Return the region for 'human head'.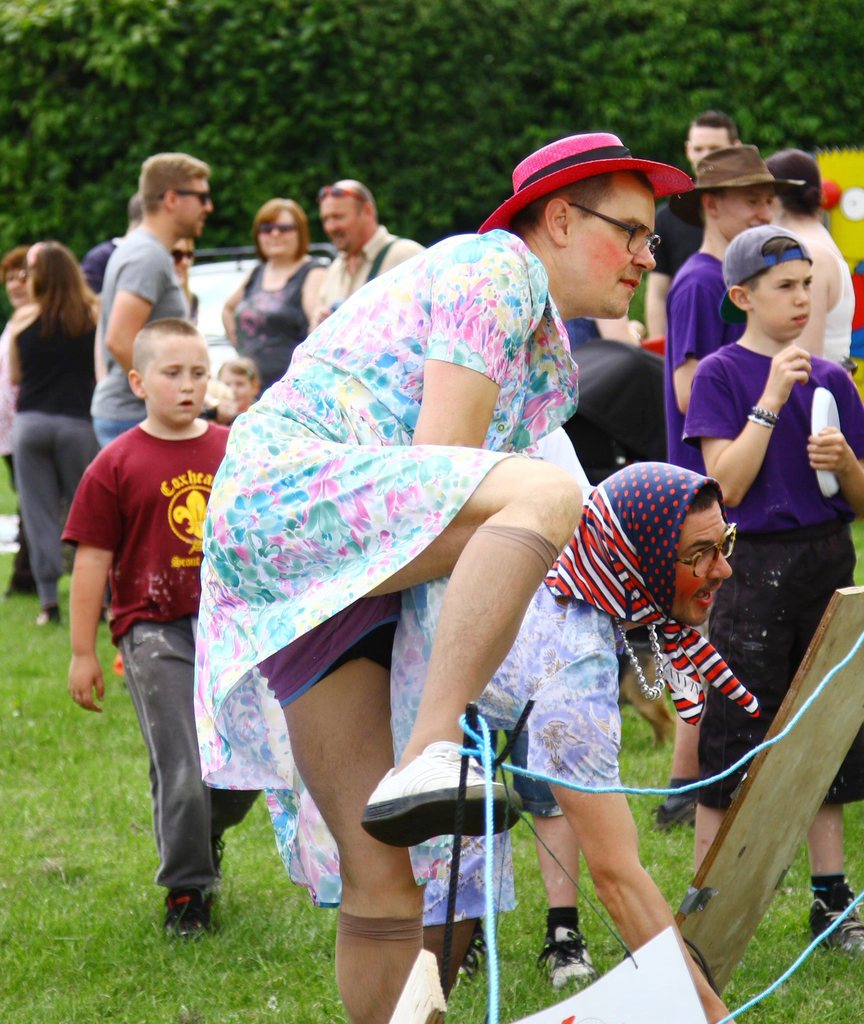
687,111,736,180.
